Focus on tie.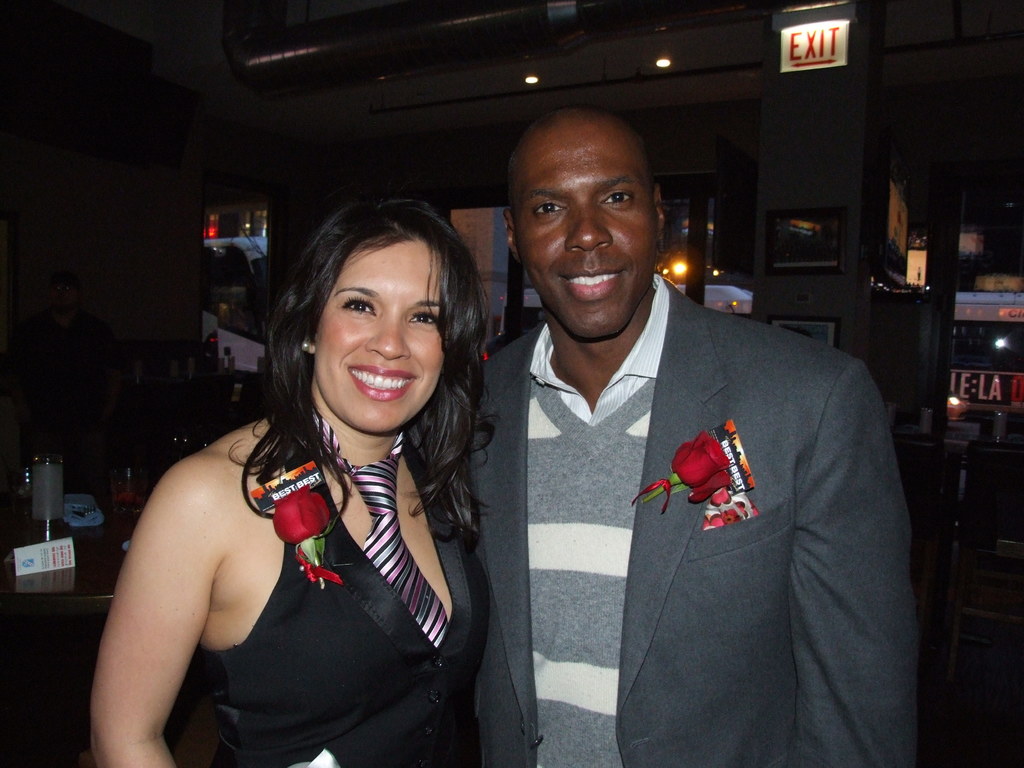
Focused at rect(314, 406, 450, 648).
